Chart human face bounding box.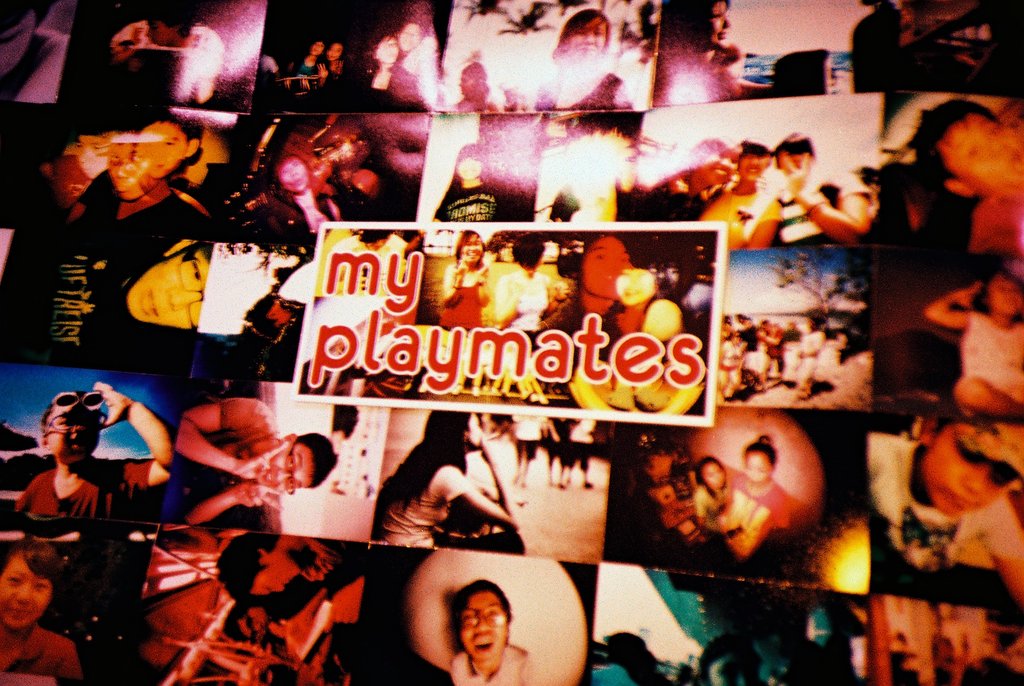
Charted: (left=330, top=44, right=340, bottom=58).
